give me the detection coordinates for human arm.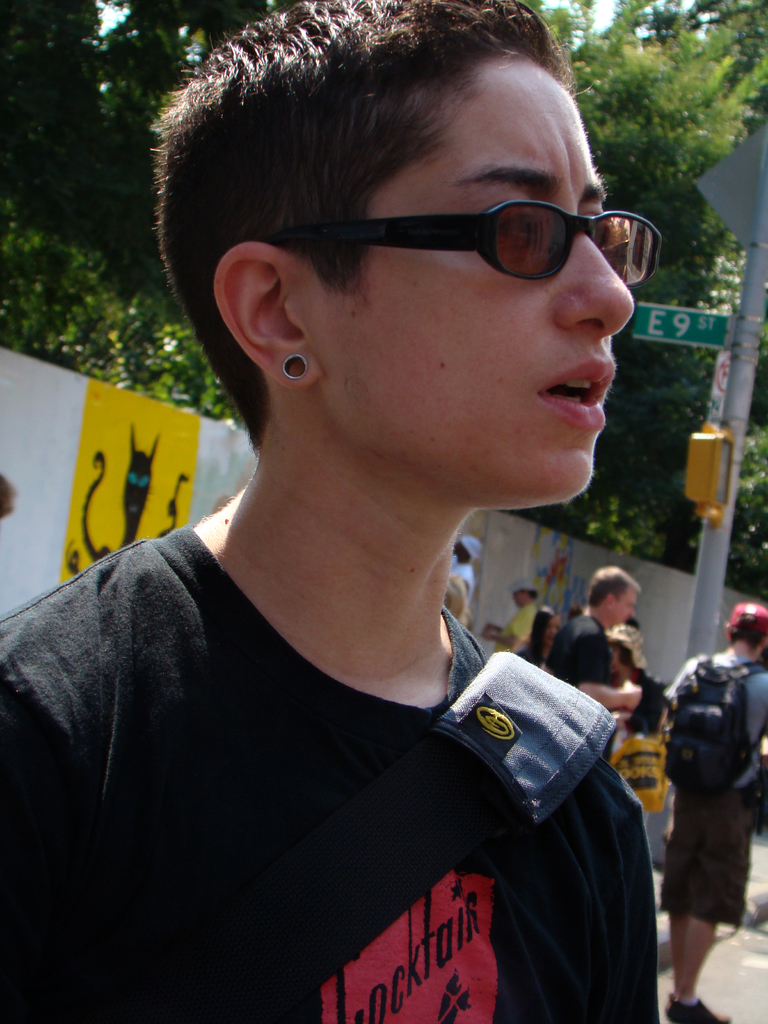
Rect(0, 669, 81, 1011).
